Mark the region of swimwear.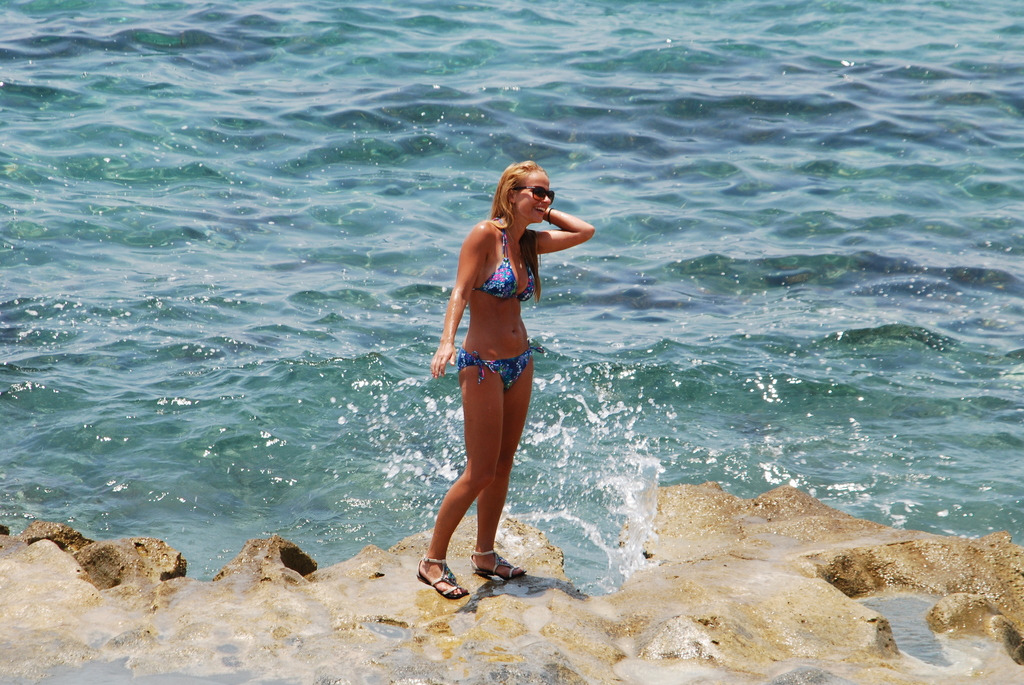
Region: [468, 230, 538, 303].
